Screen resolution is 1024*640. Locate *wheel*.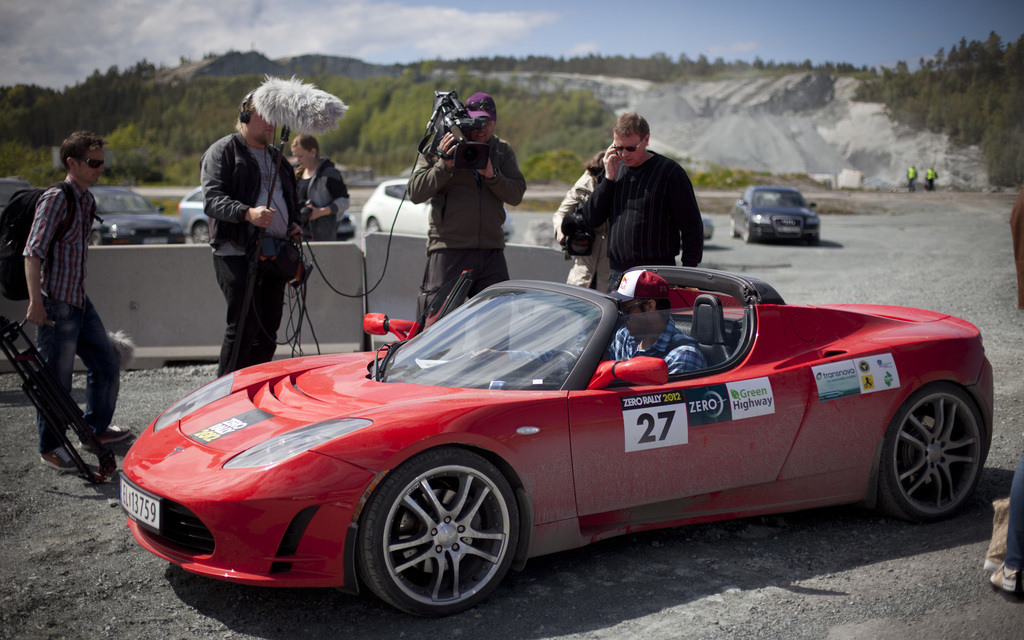
194, 220, 210, 242.
